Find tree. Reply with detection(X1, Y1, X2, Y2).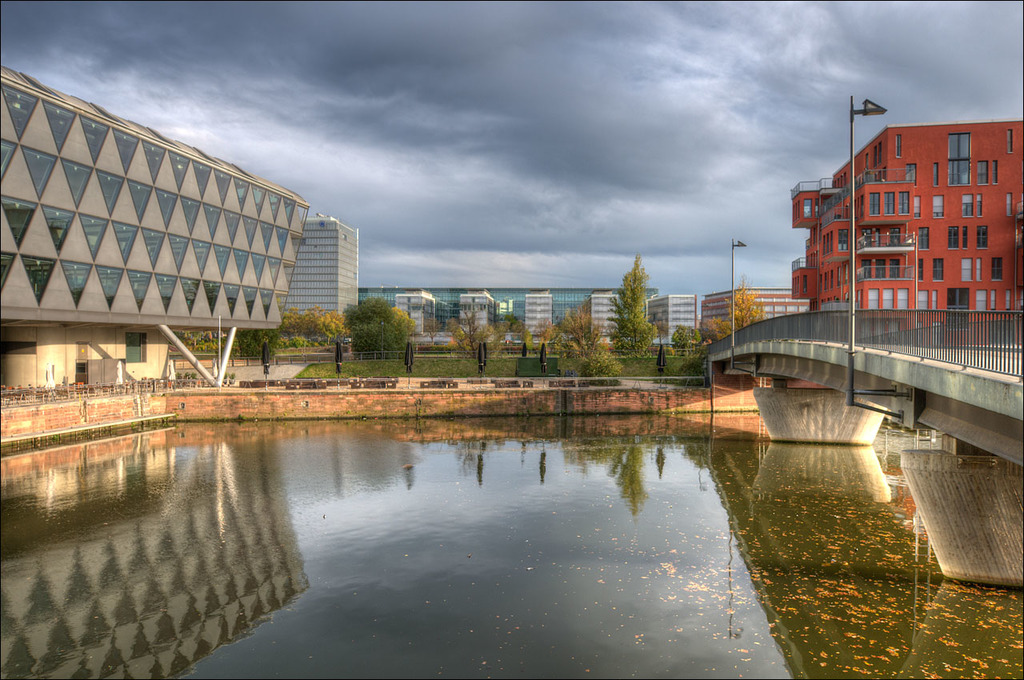
detection(337, 297, 412, 365).
